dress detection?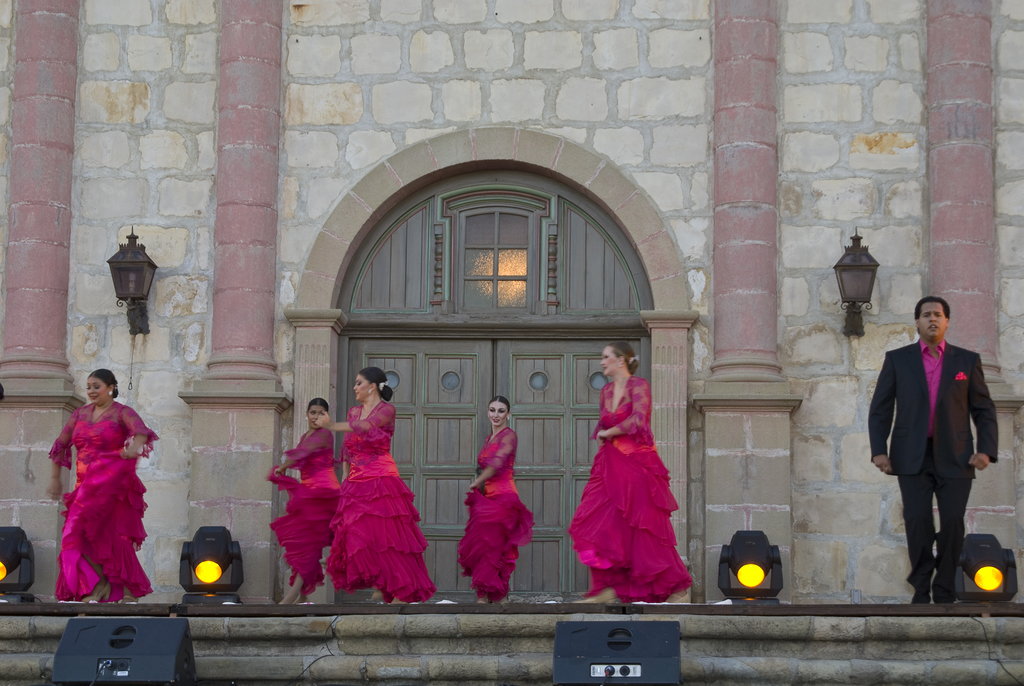
detection(265, 428, 342, 598)
